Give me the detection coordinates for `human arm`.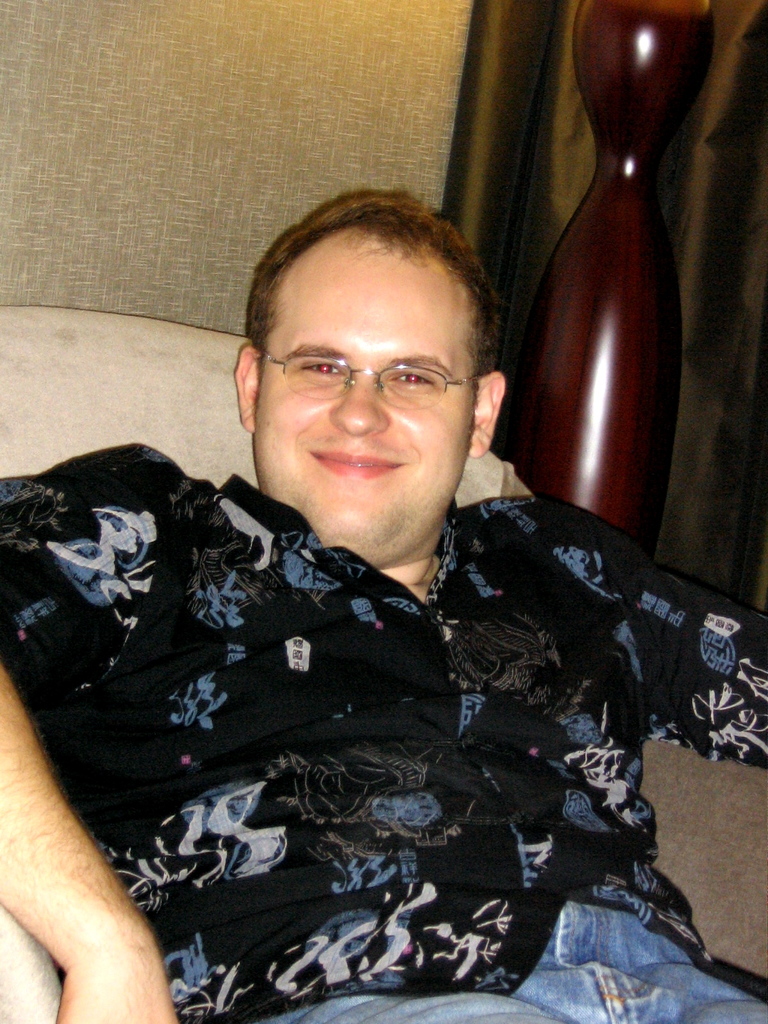
580:495:767:774.
